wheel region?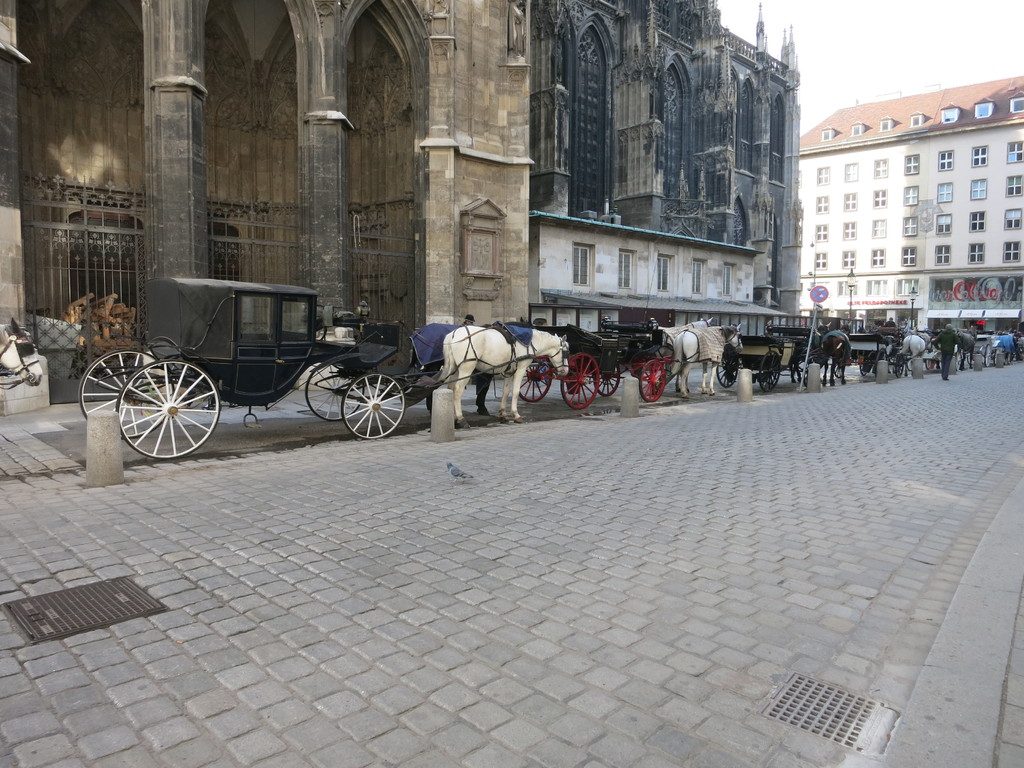
select_region(593, 372, 620, 398)
